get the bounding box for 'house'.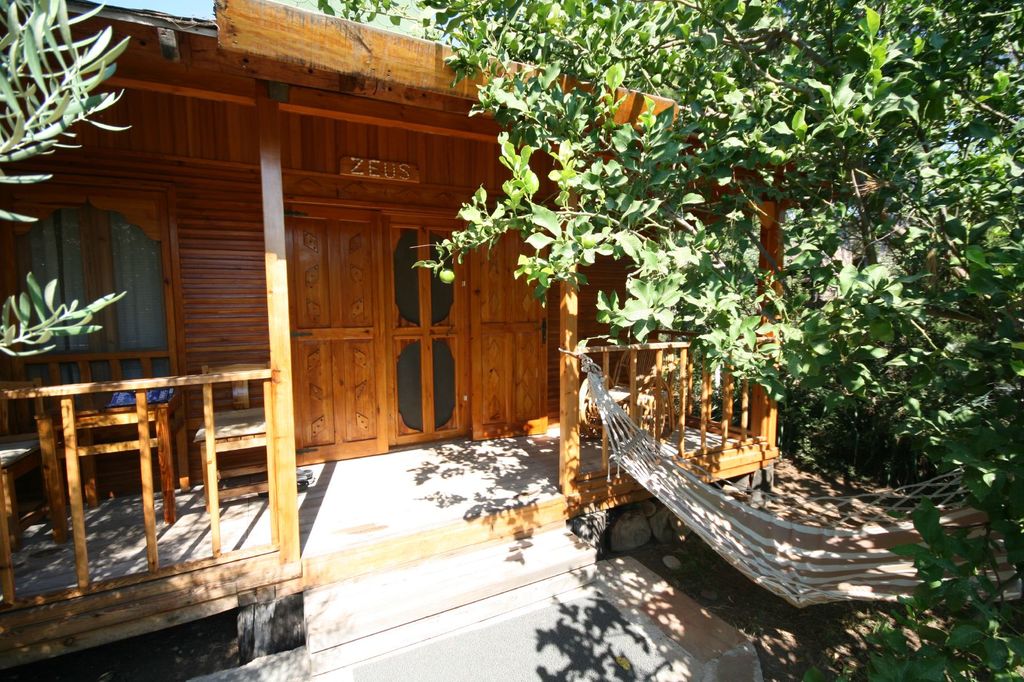
crop(20, 1, 877, 597).
